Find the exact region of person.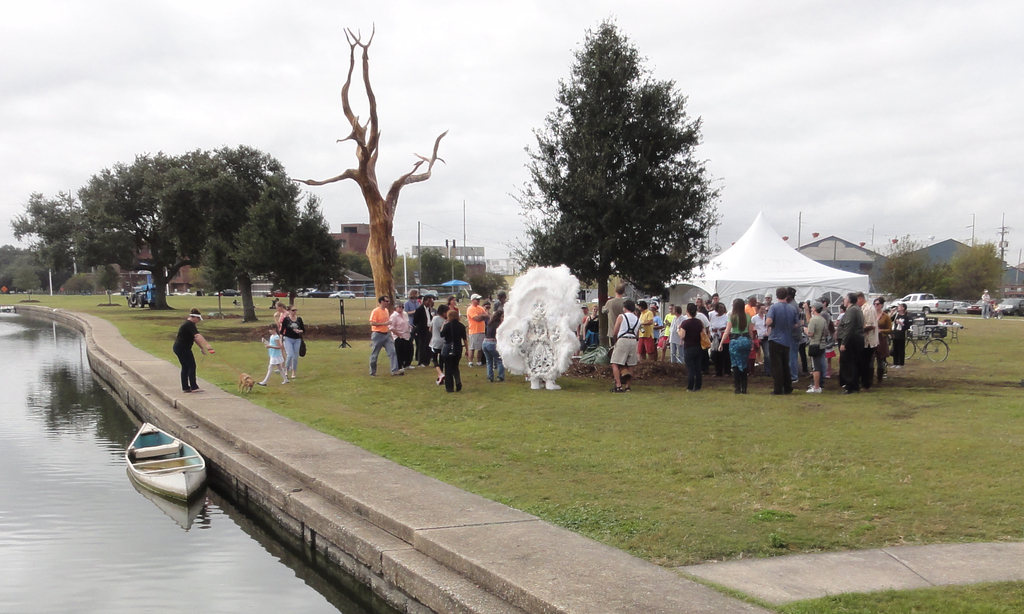
Exact region: 979 285 993 321.
